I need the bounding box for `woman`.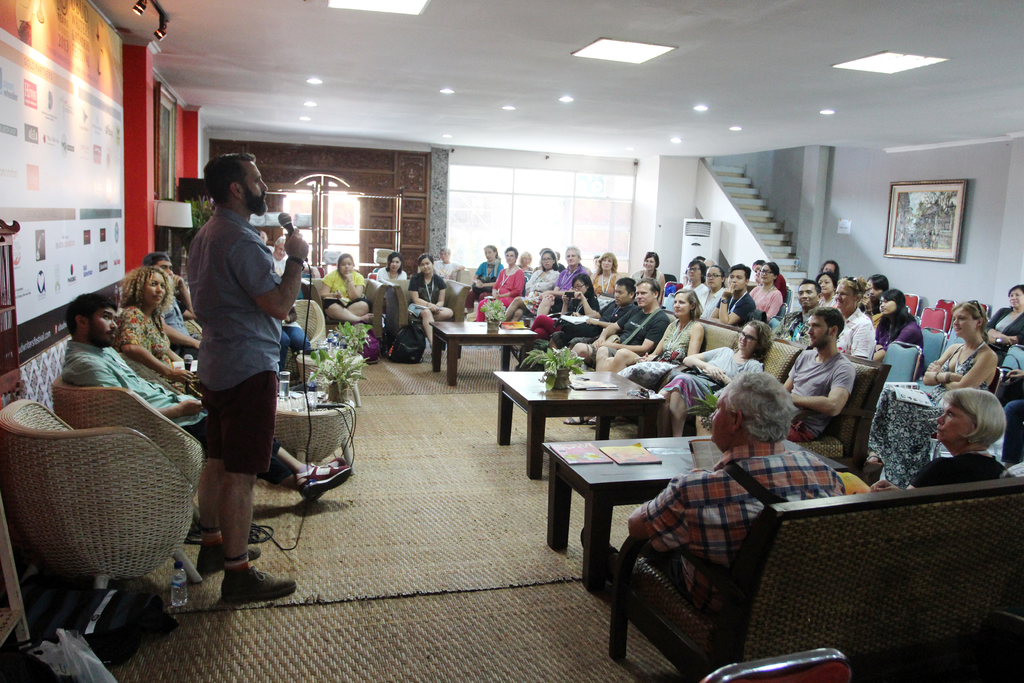
Here it is: select_region(111, 263, 209, 404).
